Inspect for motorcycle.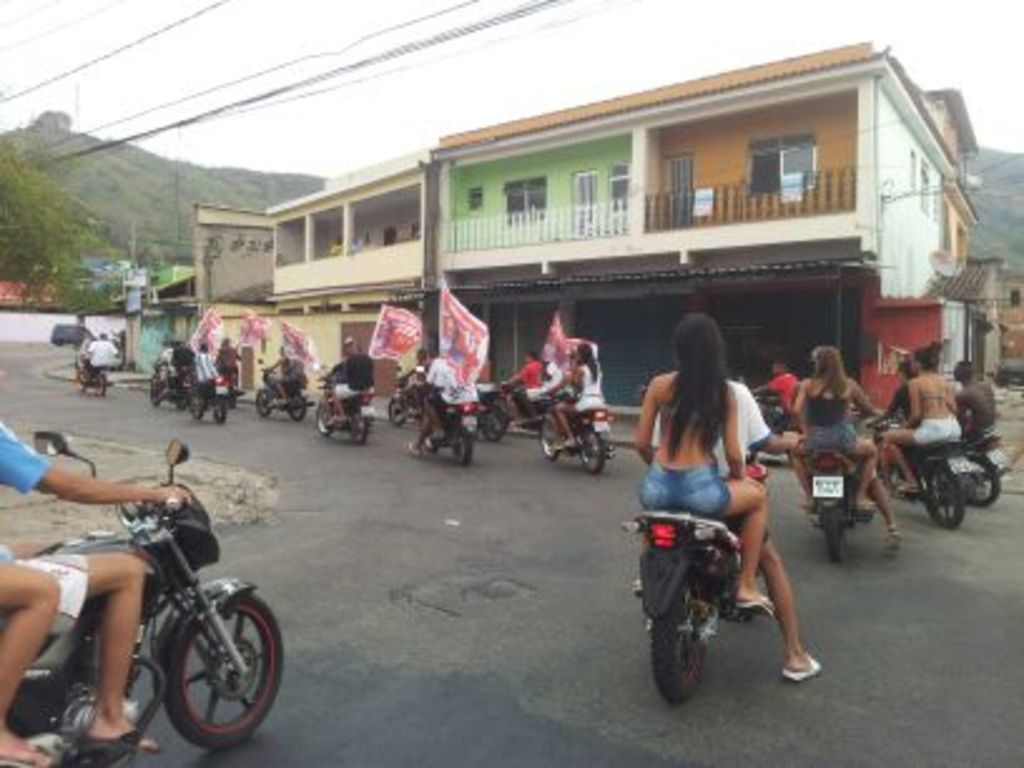
Inspection: 387/369/424/419.
